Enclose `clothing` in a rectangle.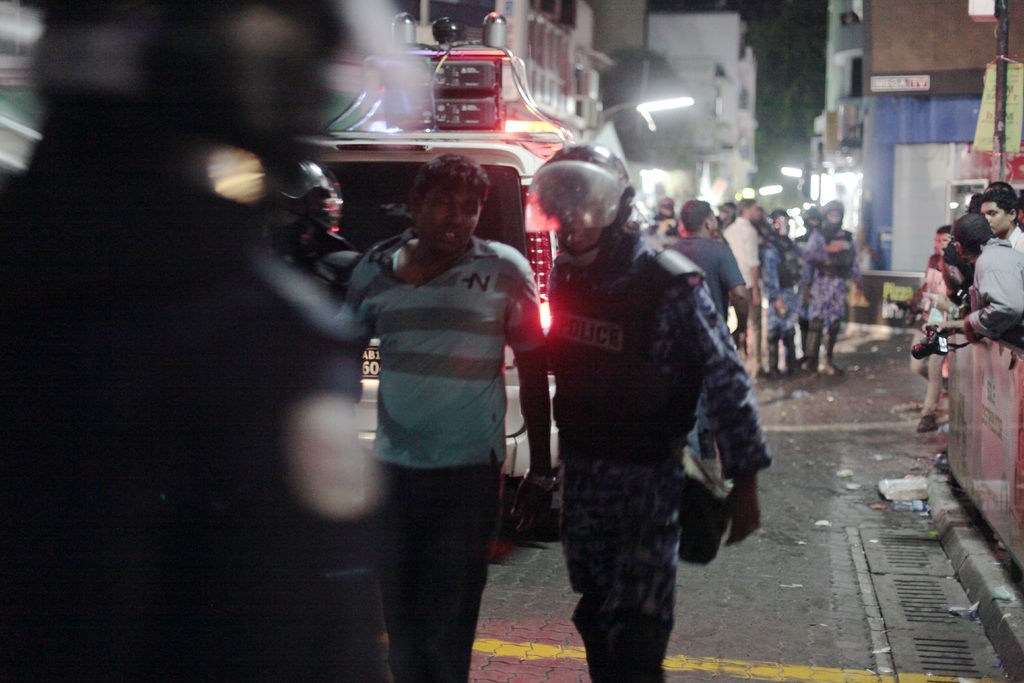
(522,199,786,682).
